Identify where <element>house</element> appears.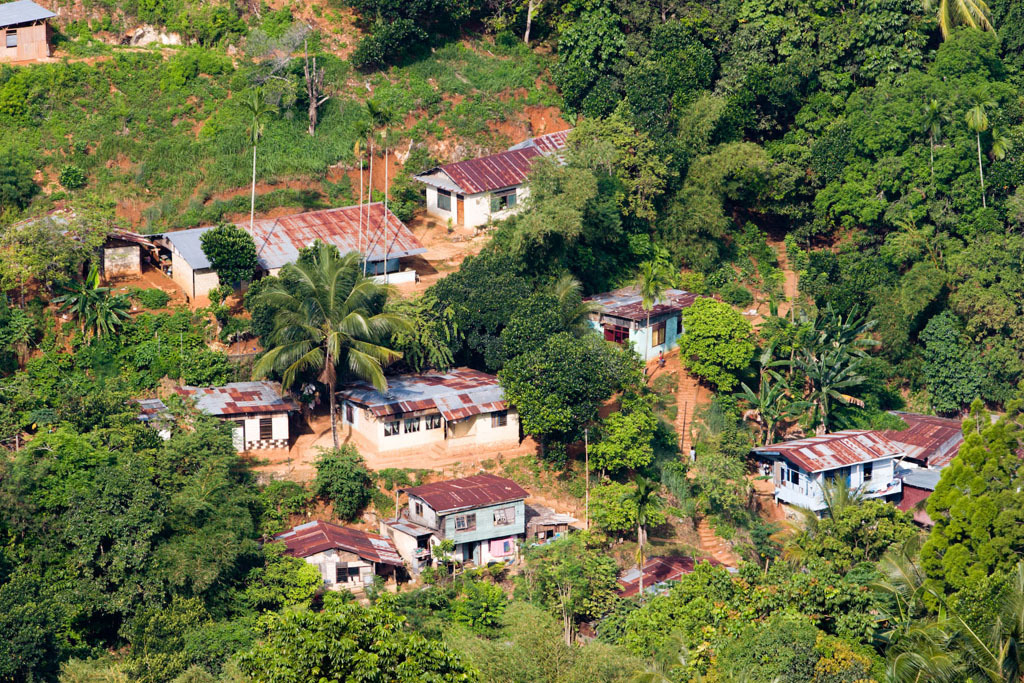
Appears at (844, 397, 1014, 528).
